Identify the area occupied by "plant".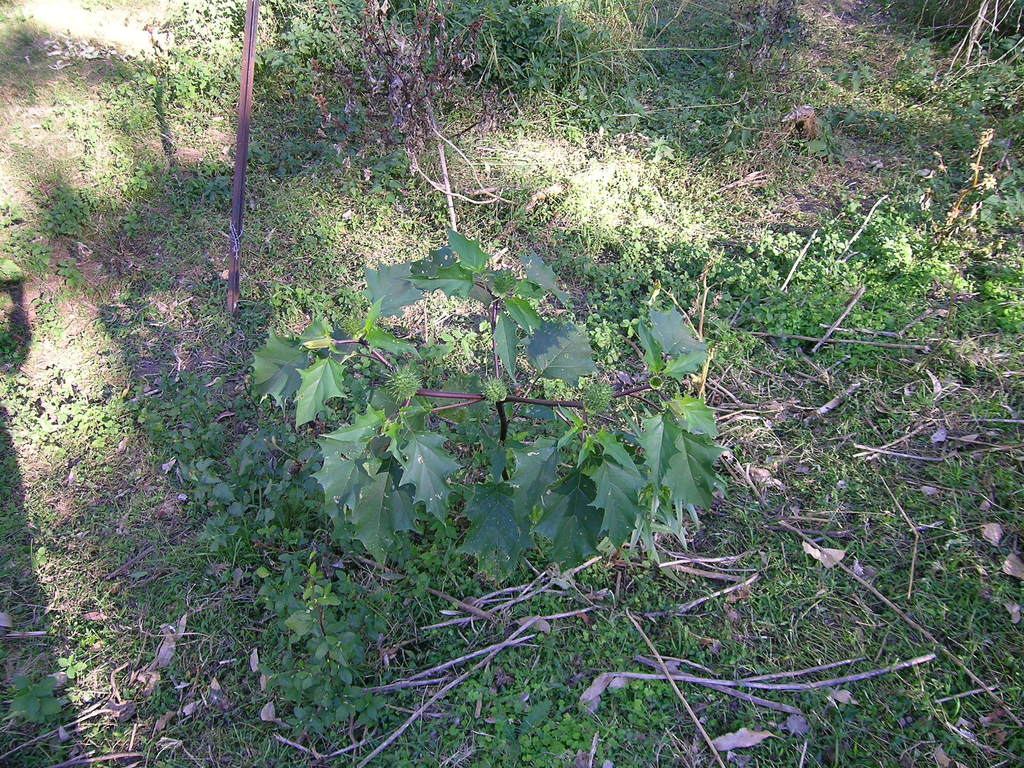
Area: rect(241, 195, 761, 632).
